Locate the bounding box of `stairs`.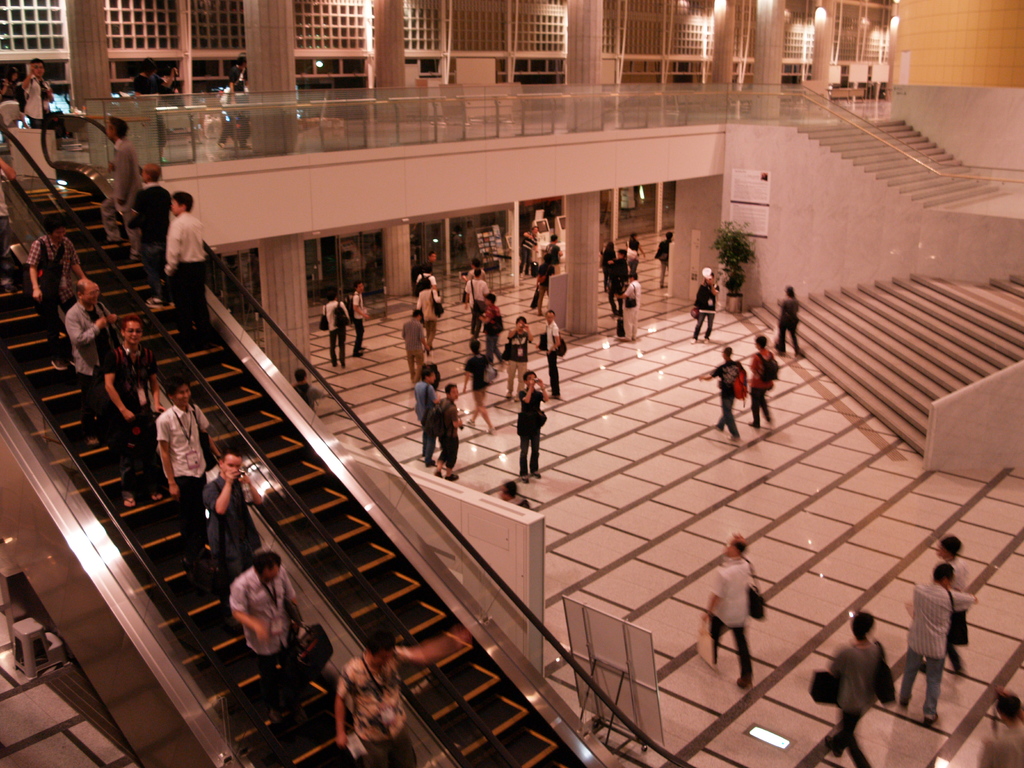
Bounding box: [22, 170, 592, 767].
